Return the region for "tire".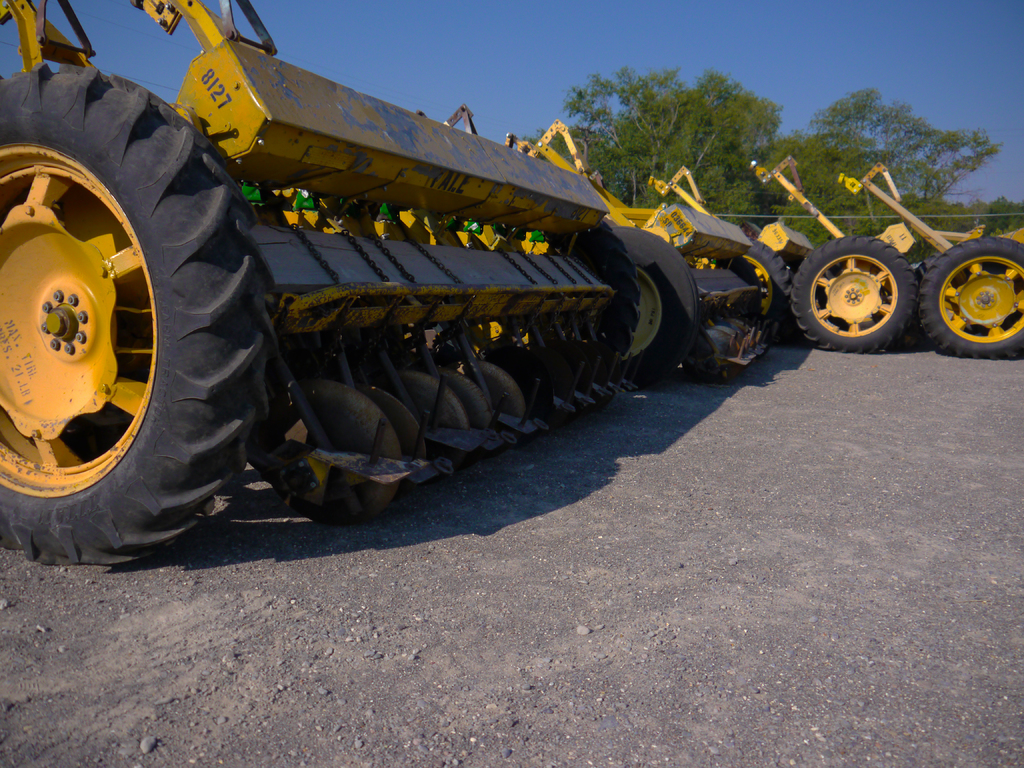
<bbox>790, 236, 918, 353</bbox>.
